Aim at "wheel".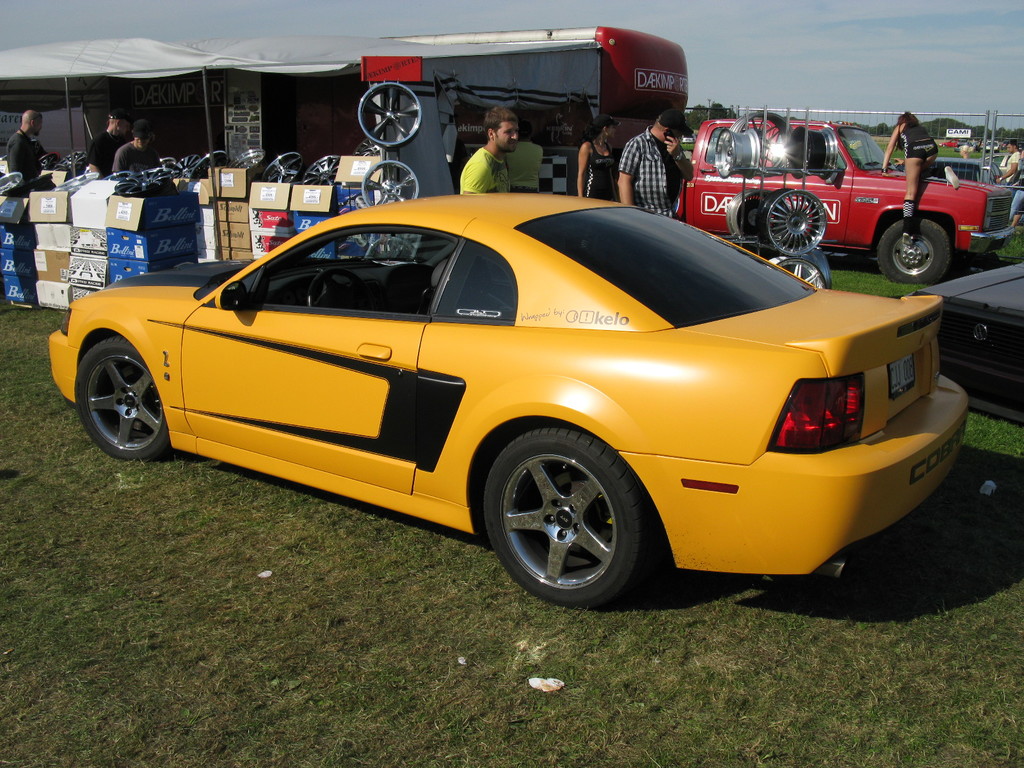
Aimed at pyautogui.locateOnScreen(300, 264, 367, 310).
